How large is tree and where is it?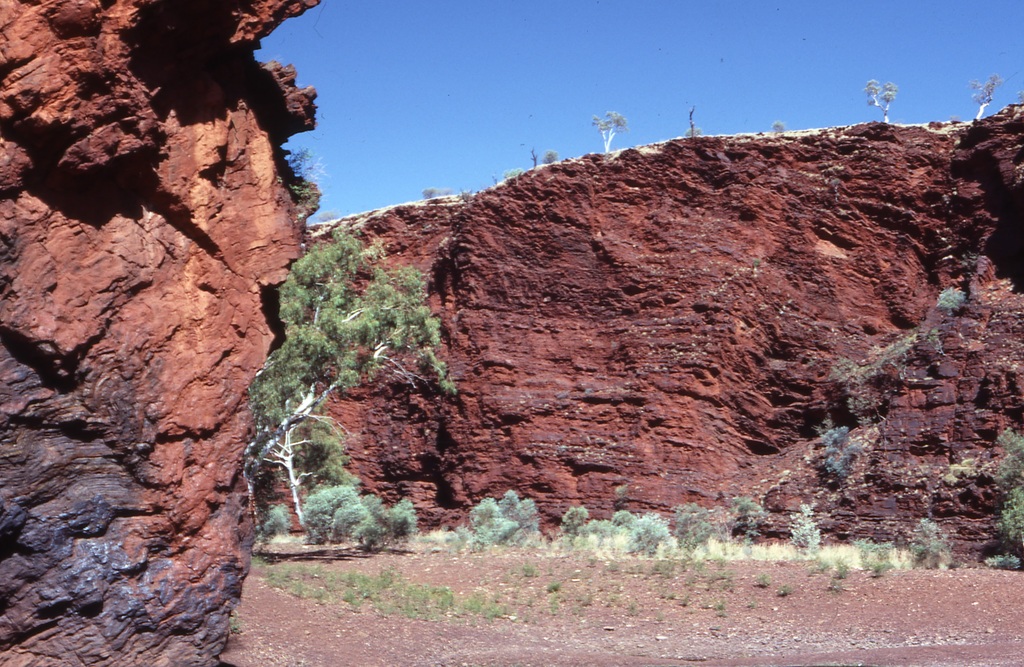
Bounding box: box=[589, 108, 632, 152].
